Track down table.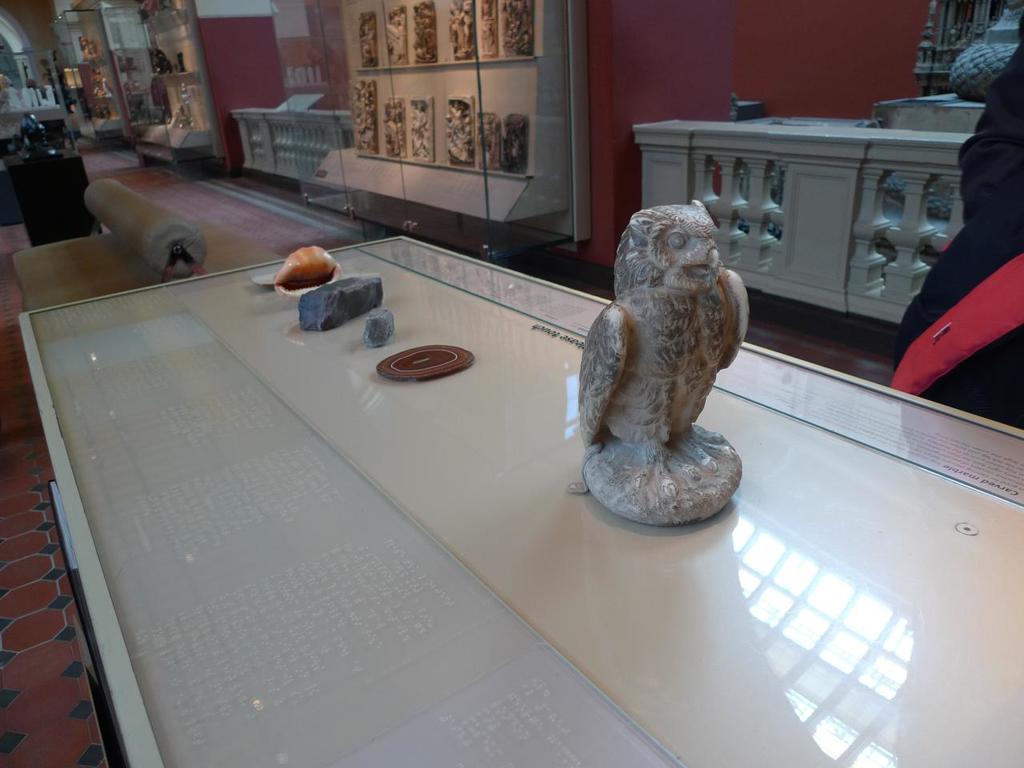
Tracked to 18/235/1023/767.
